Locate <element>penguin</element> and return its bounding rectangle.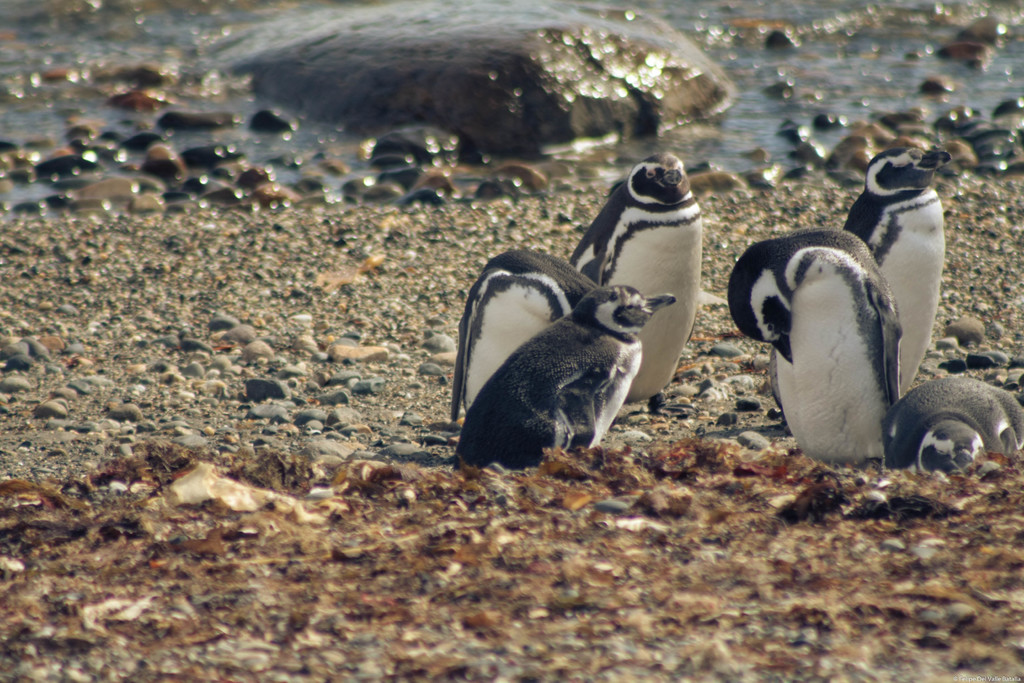
[566, 156, 709, 406].
